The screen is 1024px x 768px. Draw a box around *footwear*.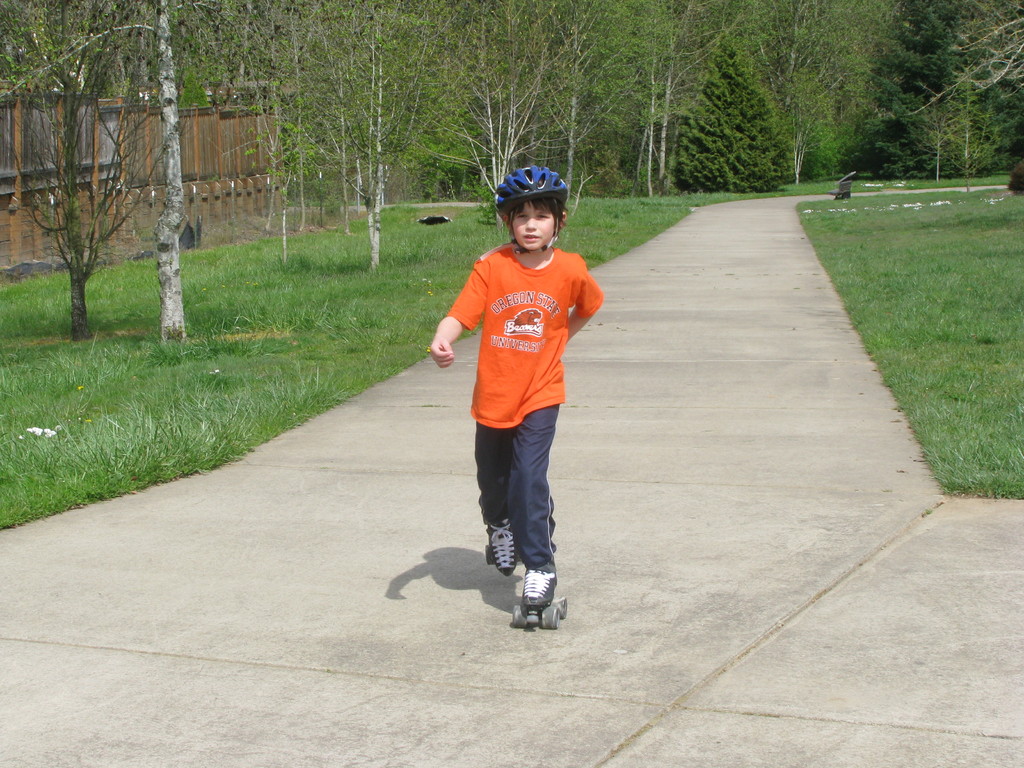
520, 570, 562, 605.
